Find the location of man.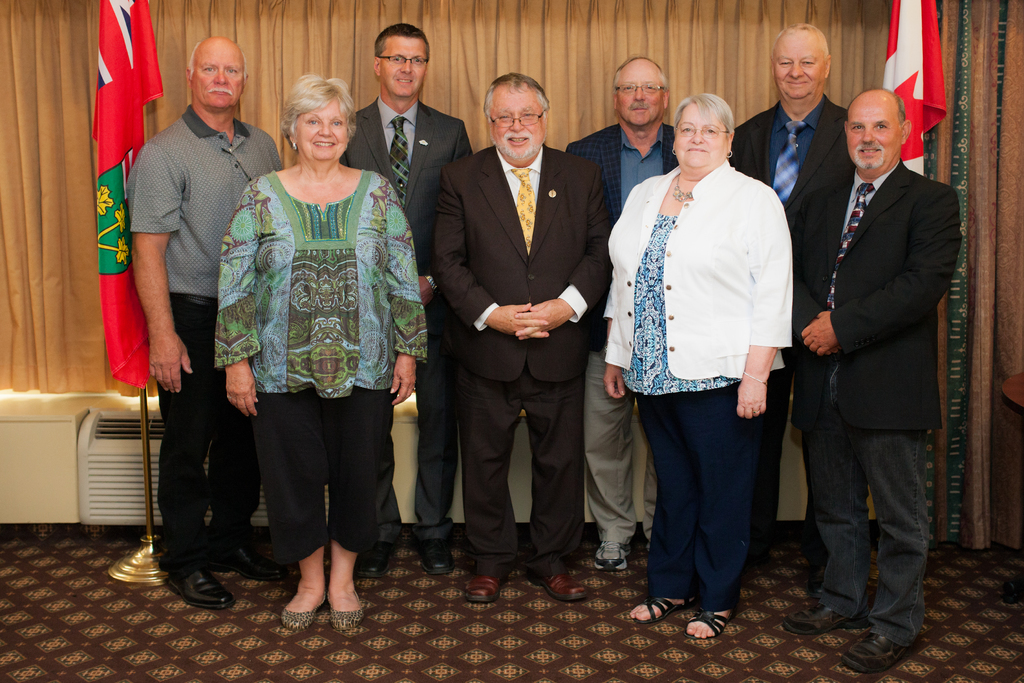
Location: crop(336, 22, 471, 574).
